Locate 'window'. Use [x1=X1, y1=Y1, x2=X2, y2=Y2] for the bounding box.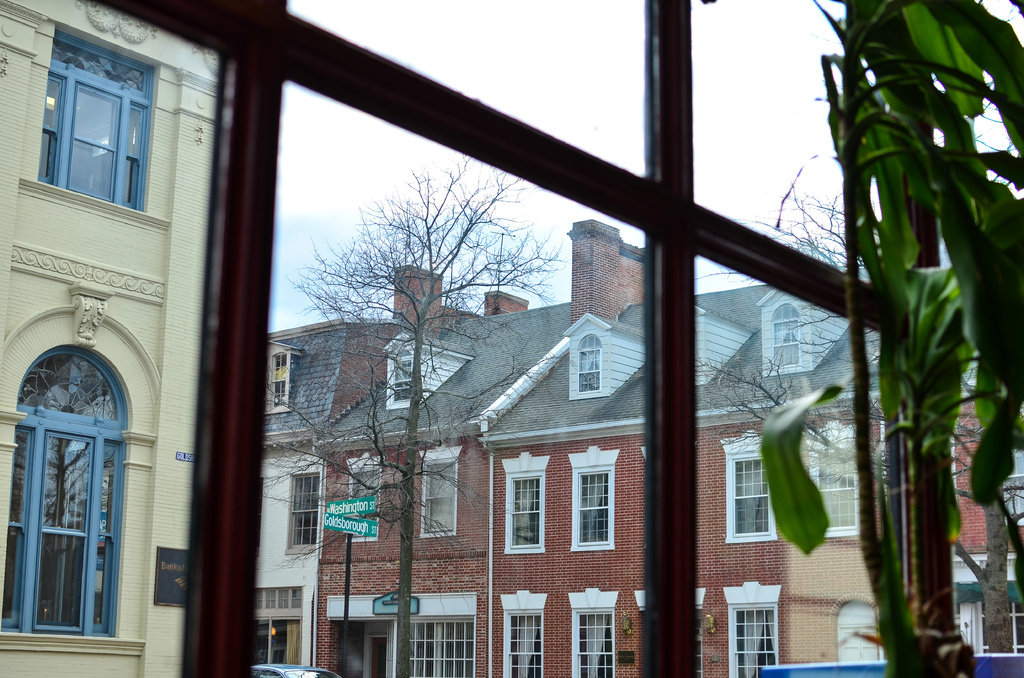
[x1=387, y1=351, x2=417, y2=404].
